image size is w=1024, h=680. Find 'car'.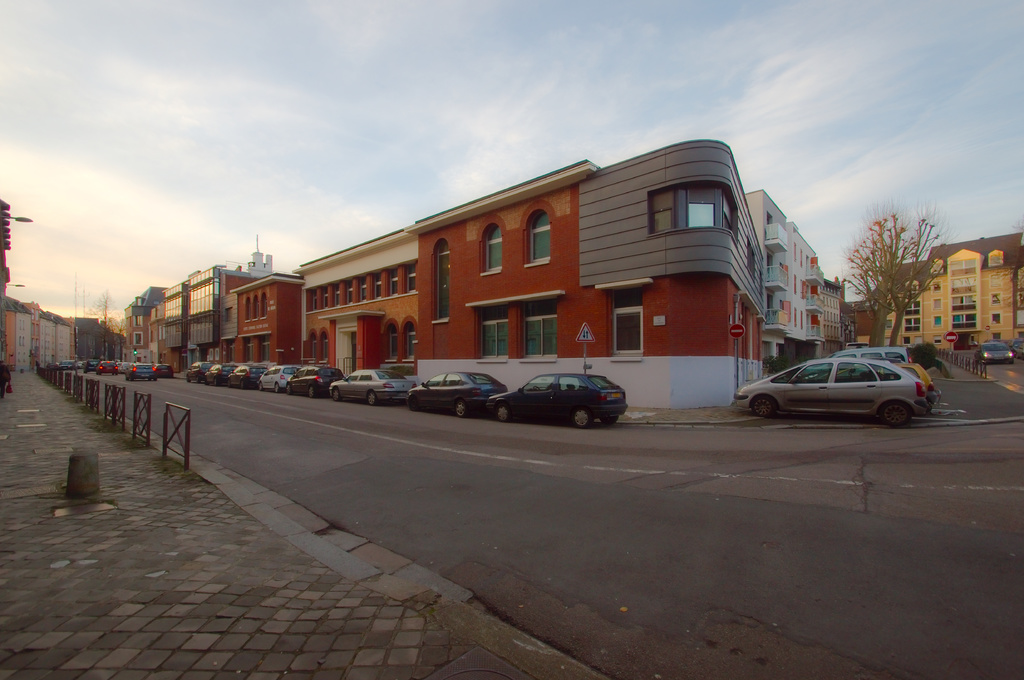
[817,361,943,411].
